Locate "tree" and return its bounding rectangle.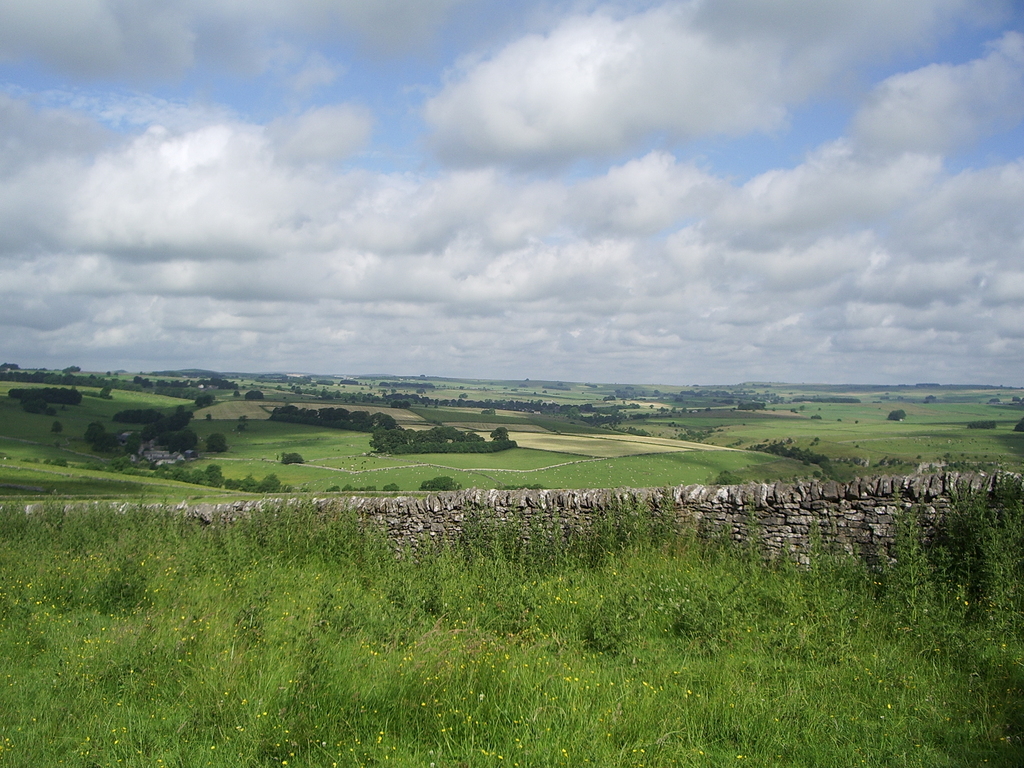
pyautogui.locateOnScreen(279, 451, 304, 465).
